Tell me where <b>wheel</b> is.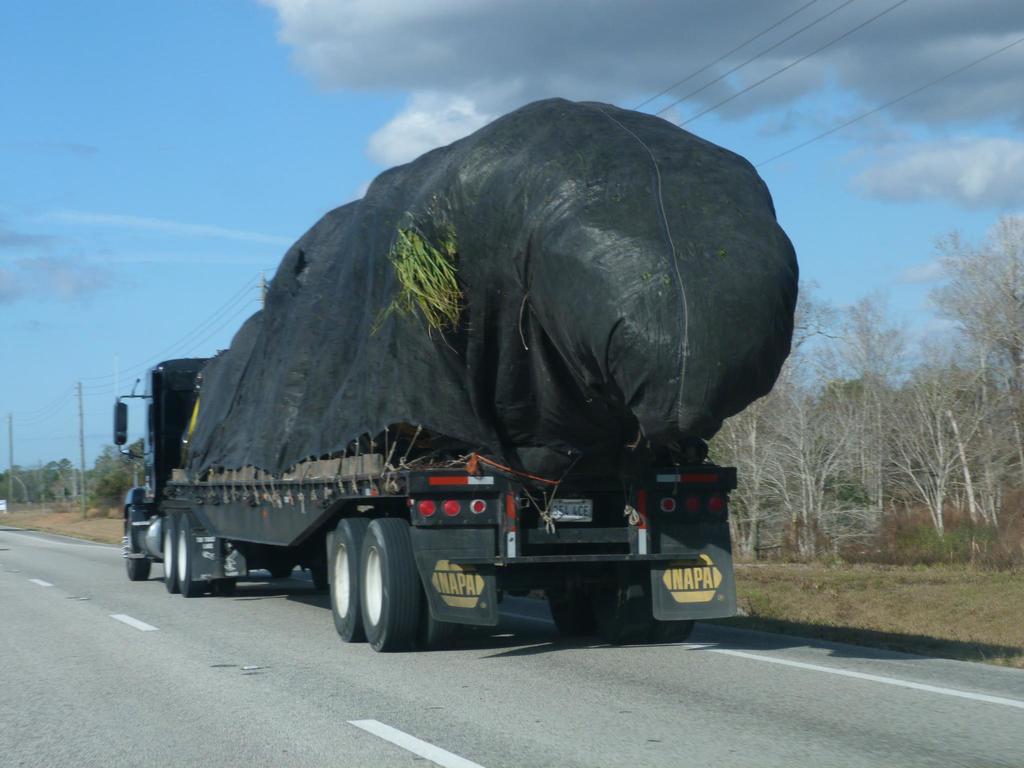
<b>wheel</b> is at l=214, t=579, r=238, b=597.
